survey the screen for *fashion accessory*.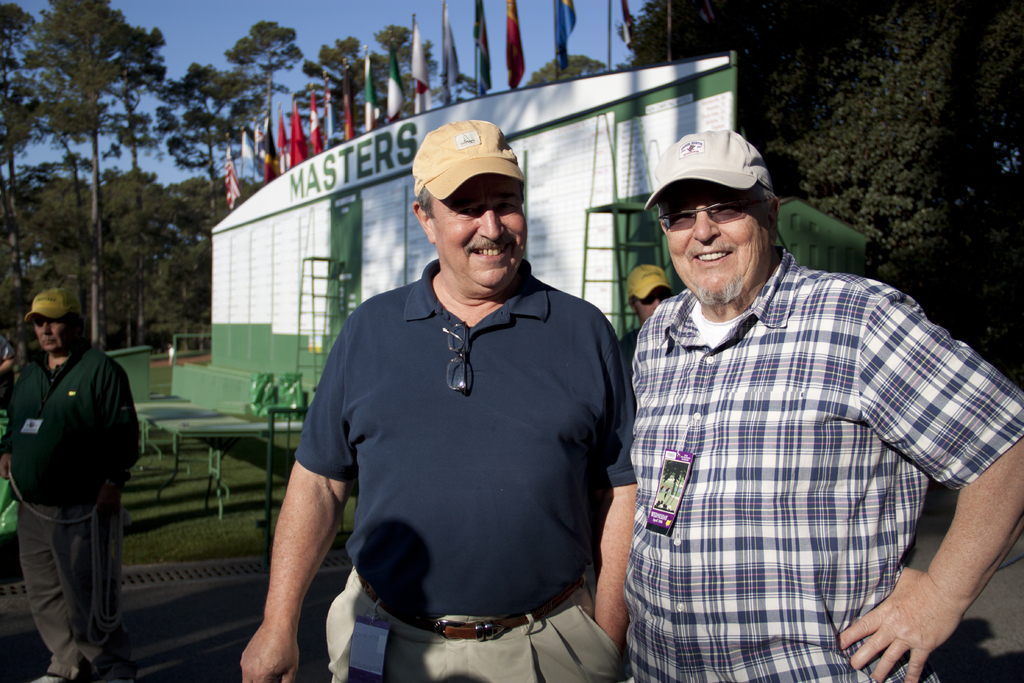
Survey found: [x1=437, y1=317, x2=472, y2=395].
